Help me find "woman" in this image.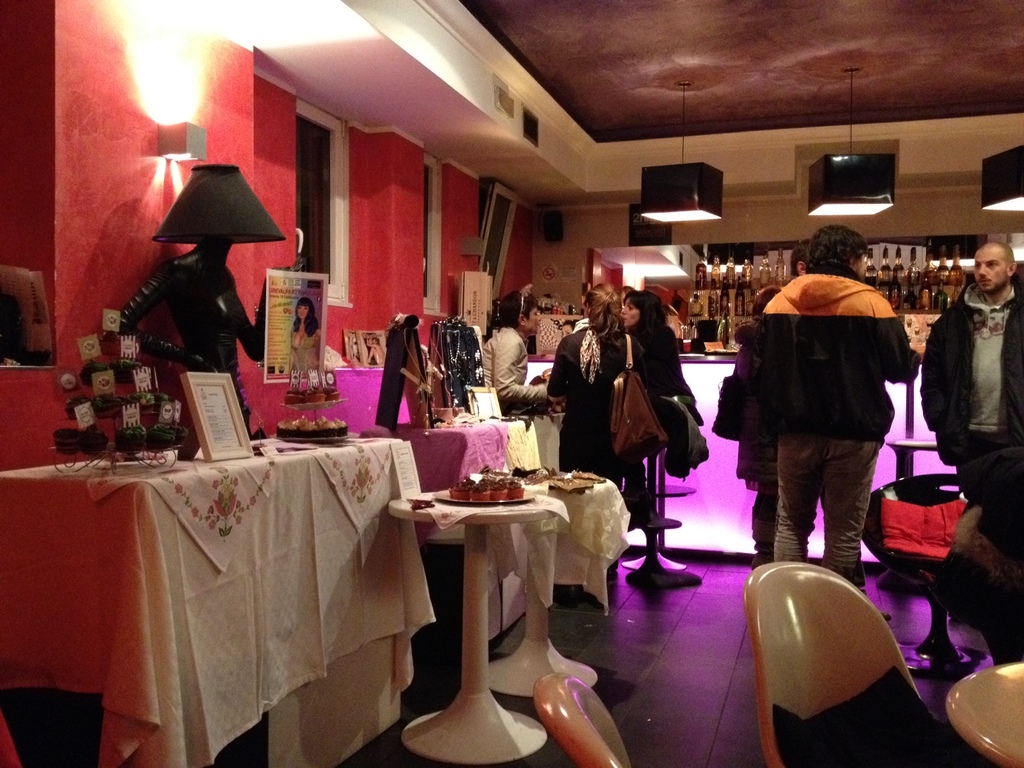
Found it: <box>595,296,704,531</box>.
